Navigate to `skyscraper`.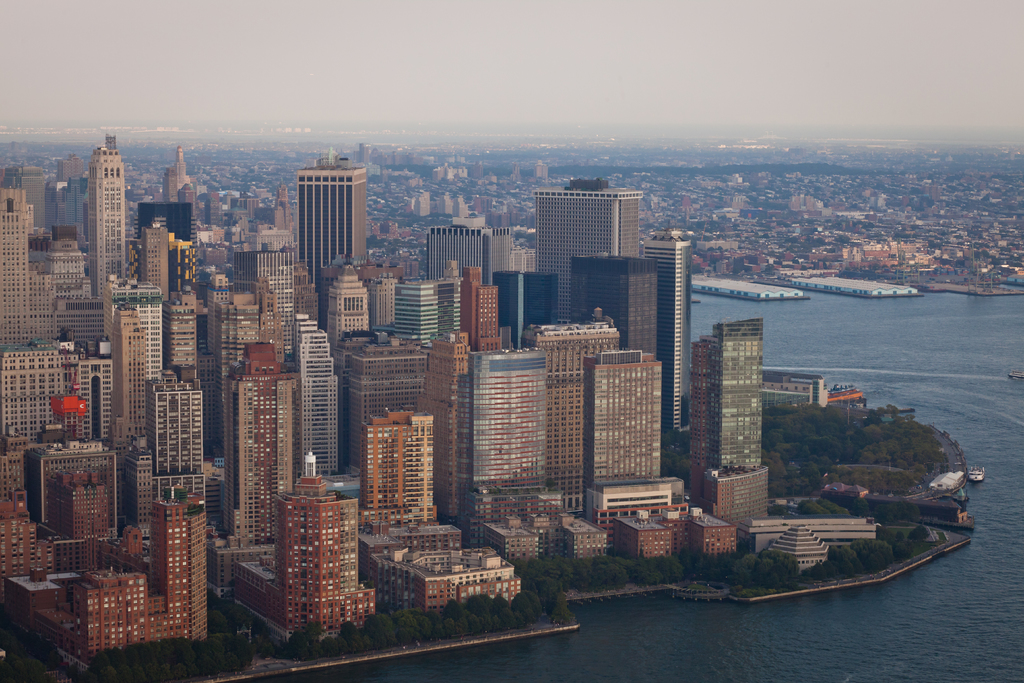
Navigation target: locate(438, 283, 465, 345).
